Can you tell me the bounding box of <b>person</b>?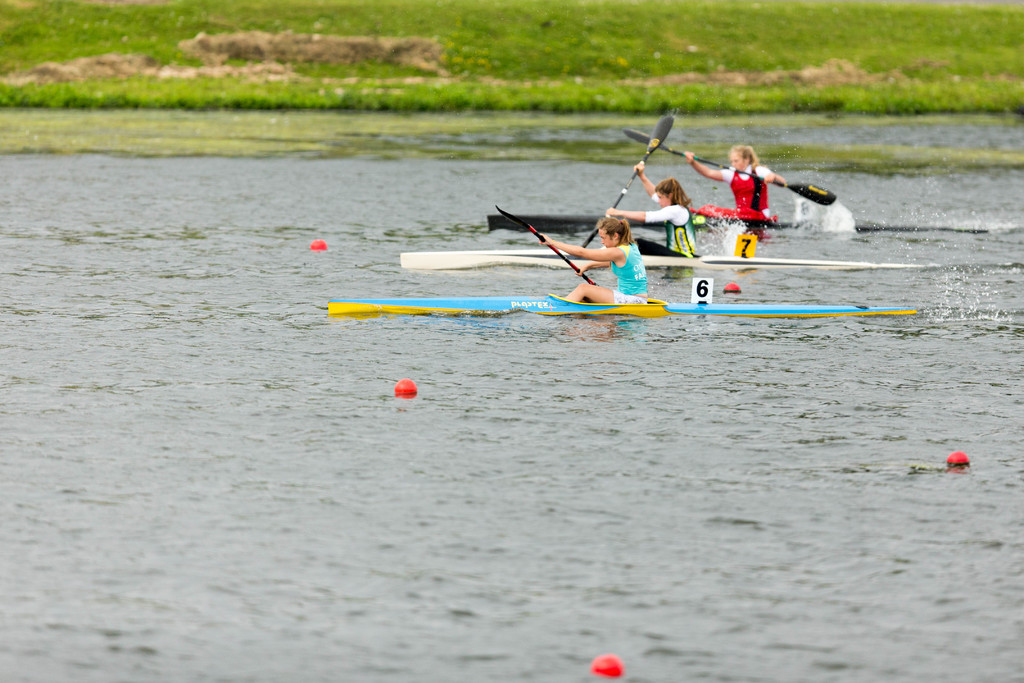
[x1=602, y1=165, x2=696, y2=259].
